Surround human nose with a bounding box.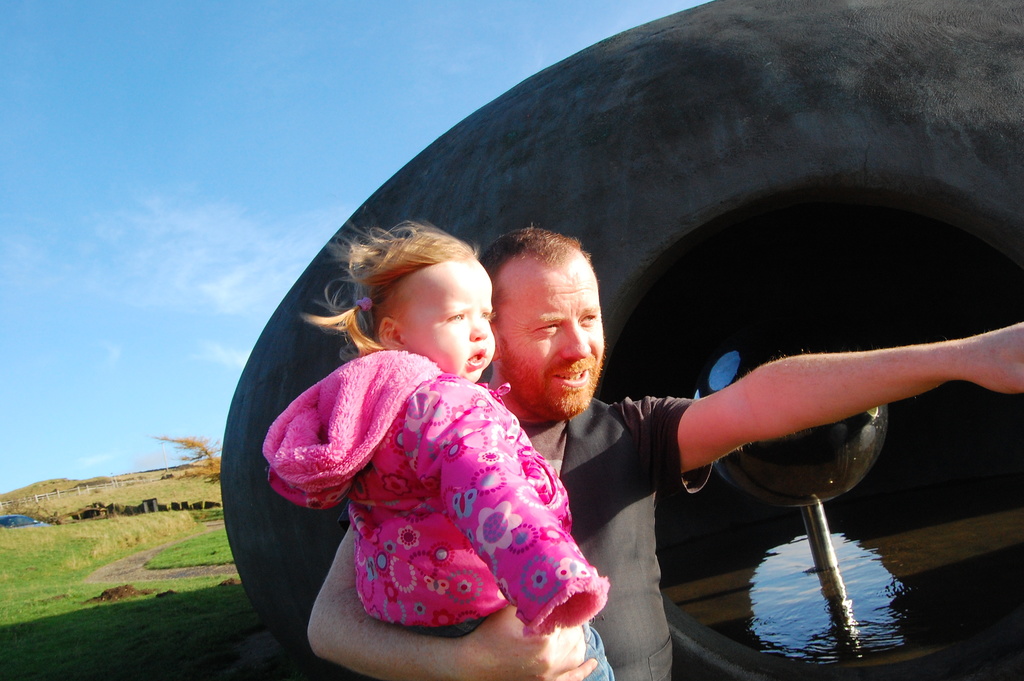
[left=470, top=319, right=490, bottom=345].
